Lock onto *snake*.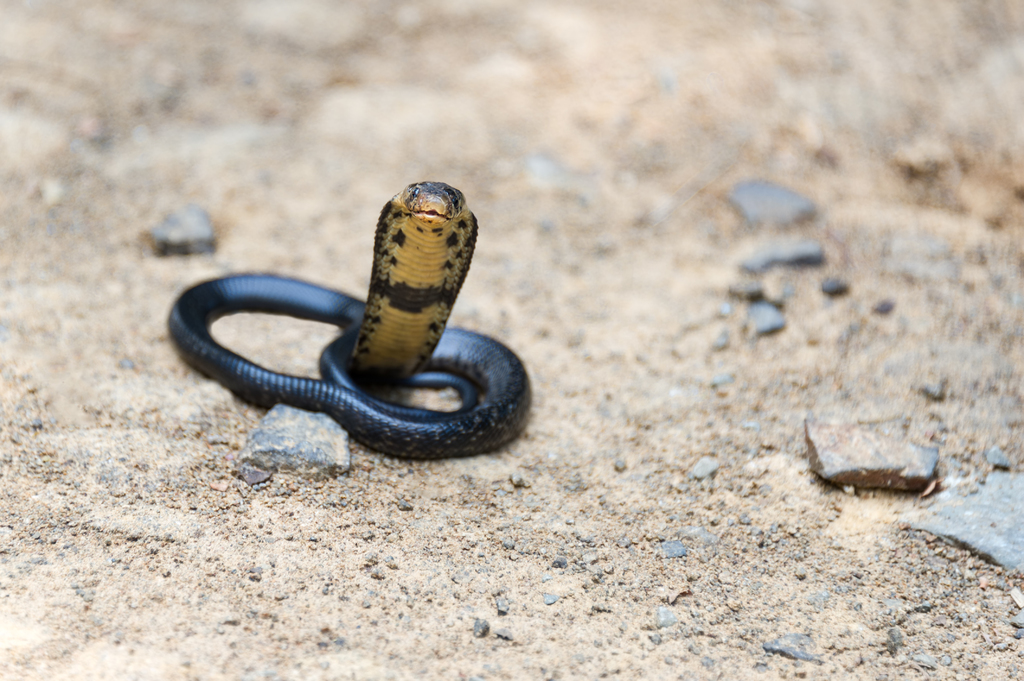
Locked: (168,182,534,457).
